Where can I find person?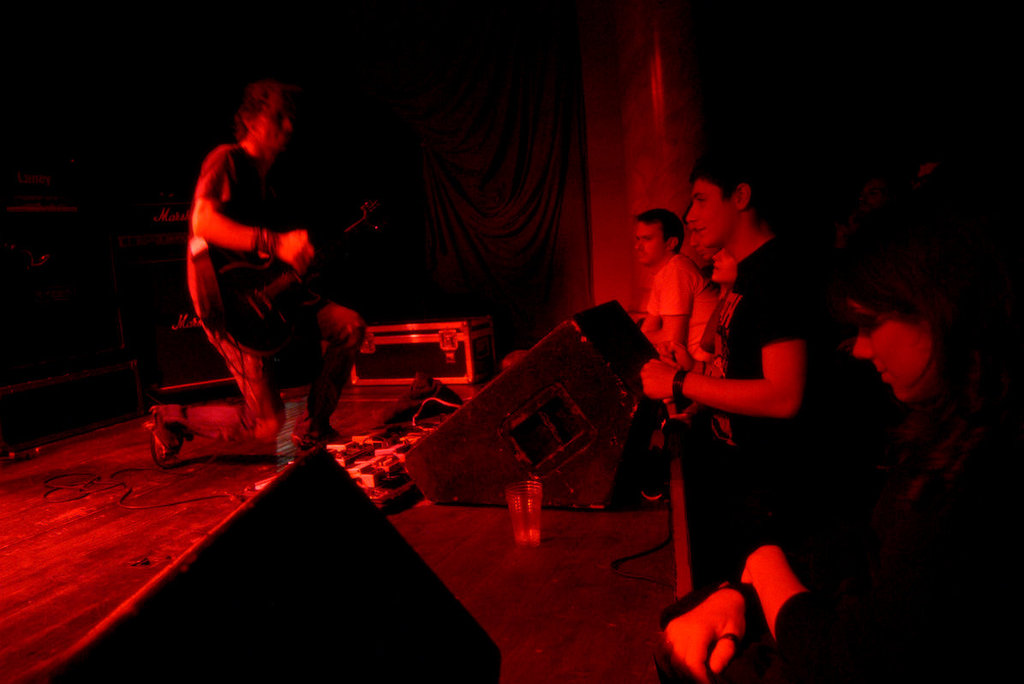
You can find it at 624:204:721:492.
